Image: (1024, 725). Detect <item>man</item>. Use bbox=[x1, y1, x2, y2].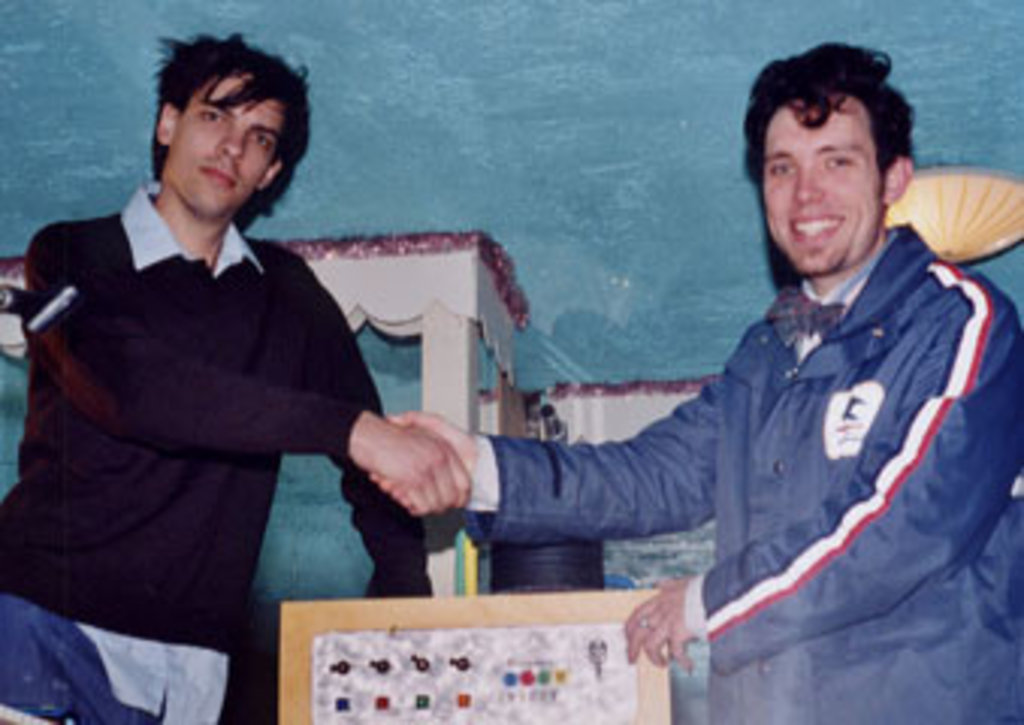
bbox=[375, 39, 1021, 722].
